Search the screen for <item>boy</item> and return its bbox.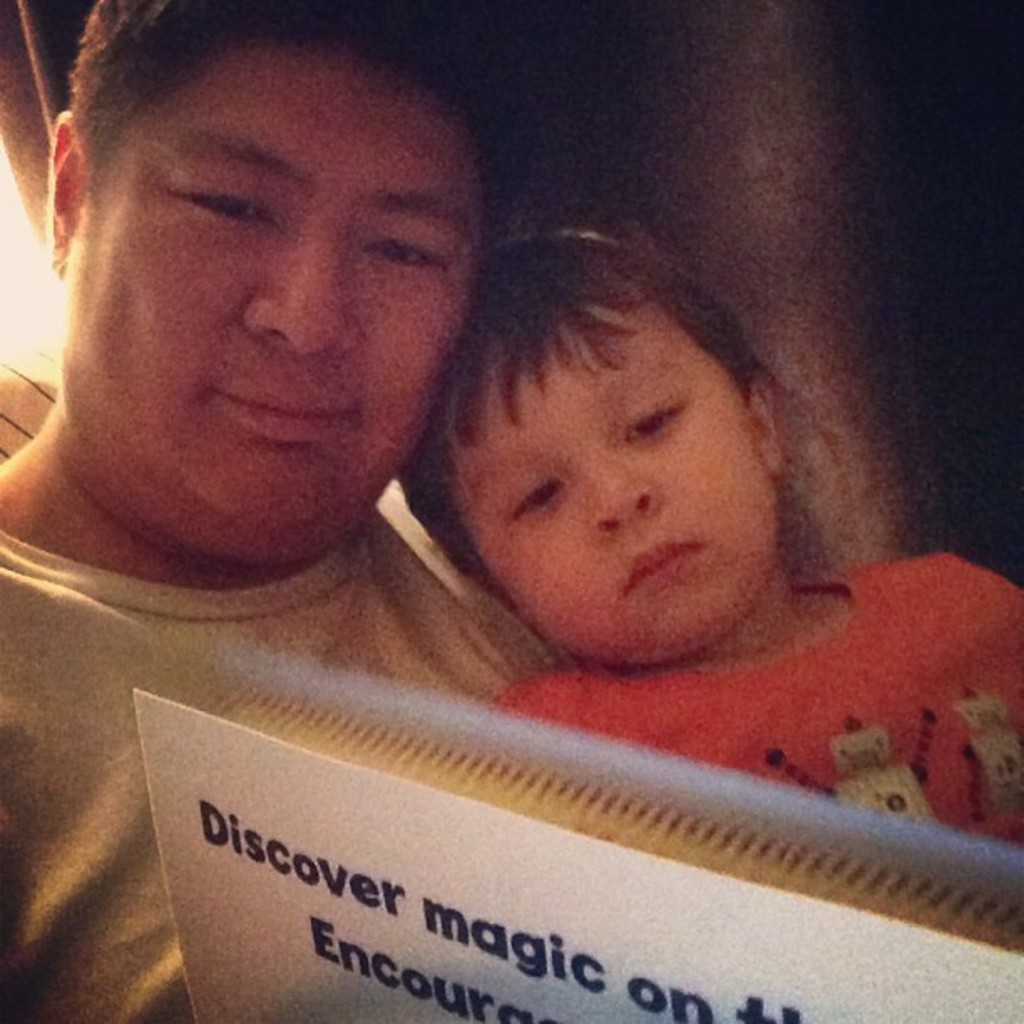
Found: 330:229:909:733.
